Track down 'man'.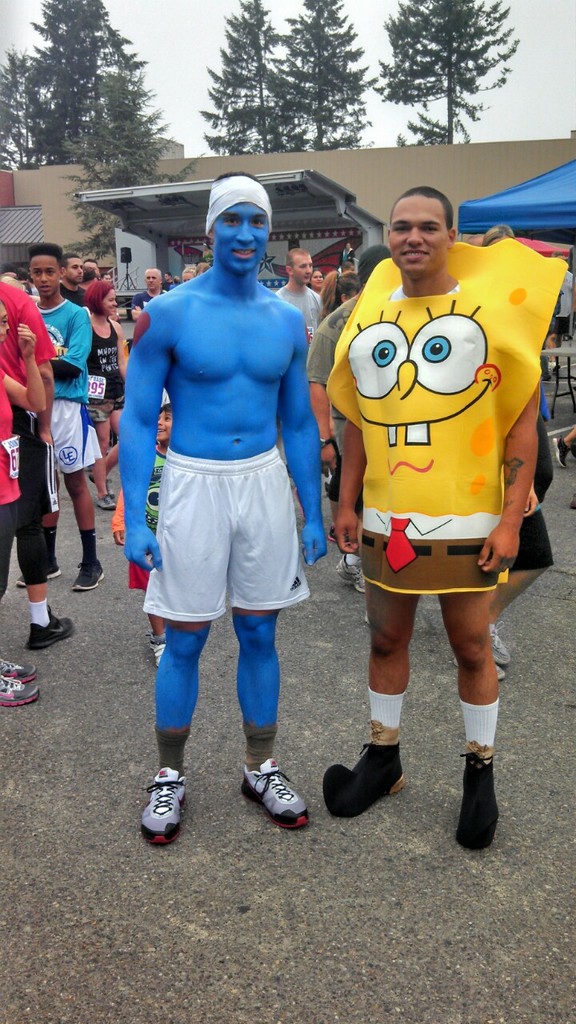
Tracked to x1=275 y1=246 x2=324 y2=345.
